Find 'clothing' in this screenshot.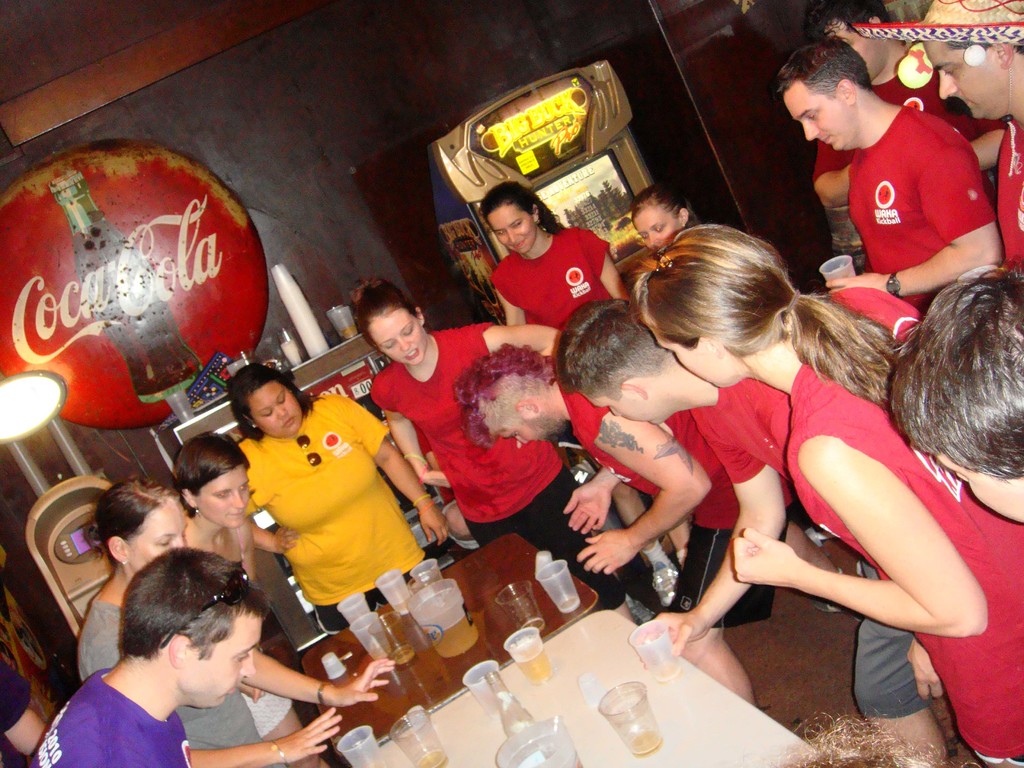
The bounding box for 'clothing' is bbox(27, 655, 202, 767).
